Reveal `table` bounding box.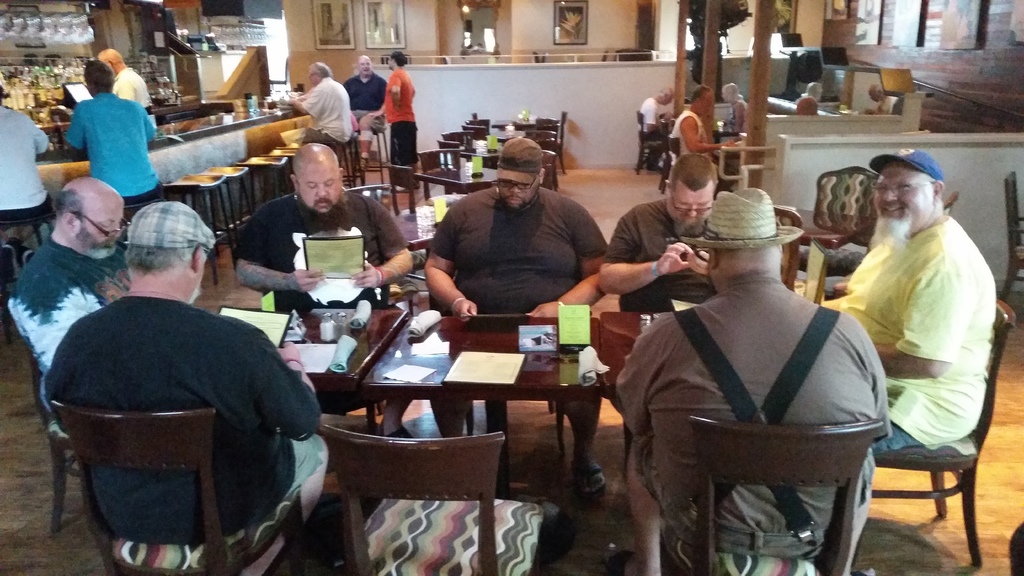
Revealed: <box>195,294,419,534</box>.
